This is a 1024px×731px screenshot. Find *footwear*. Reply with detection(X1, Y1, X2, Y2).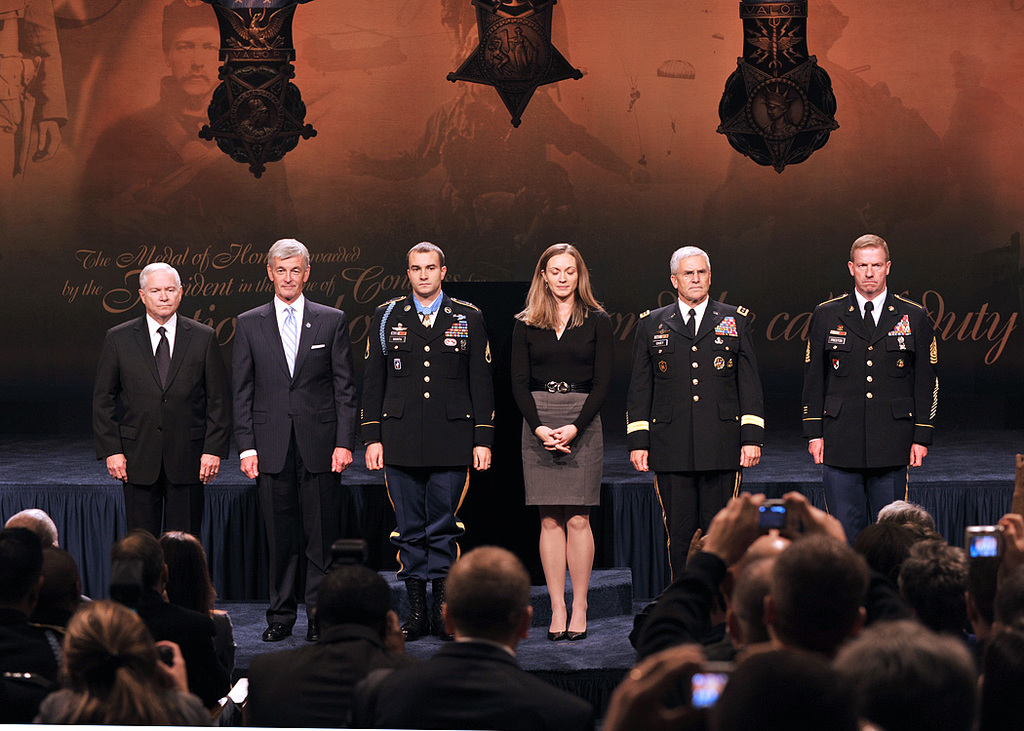
detection(256, 620, 294, 642).
